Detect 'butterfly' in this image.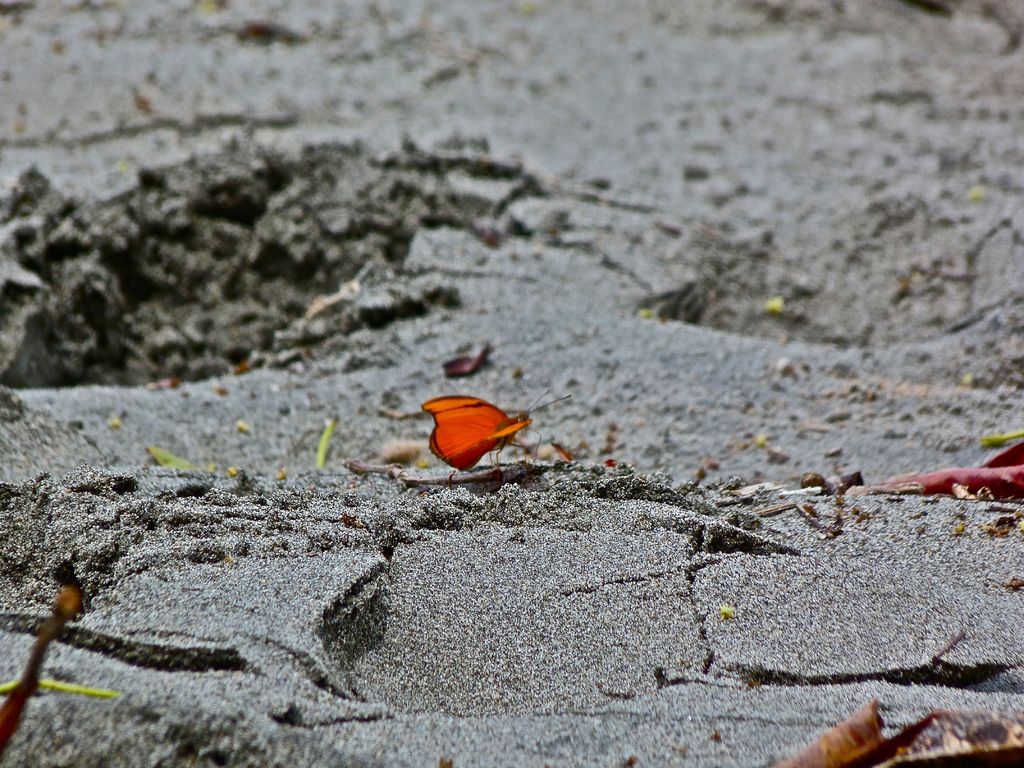
Detection: (x1=415, y1=393, x2=529, y2=486).
